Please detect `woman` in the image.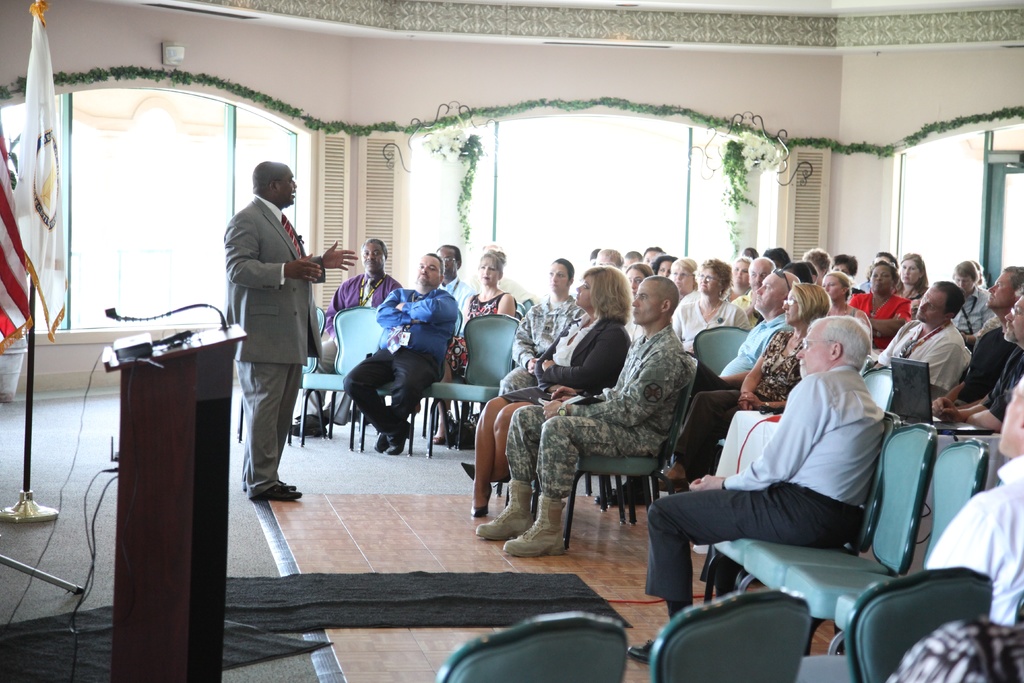
<box>436,247,509,441</box>.
